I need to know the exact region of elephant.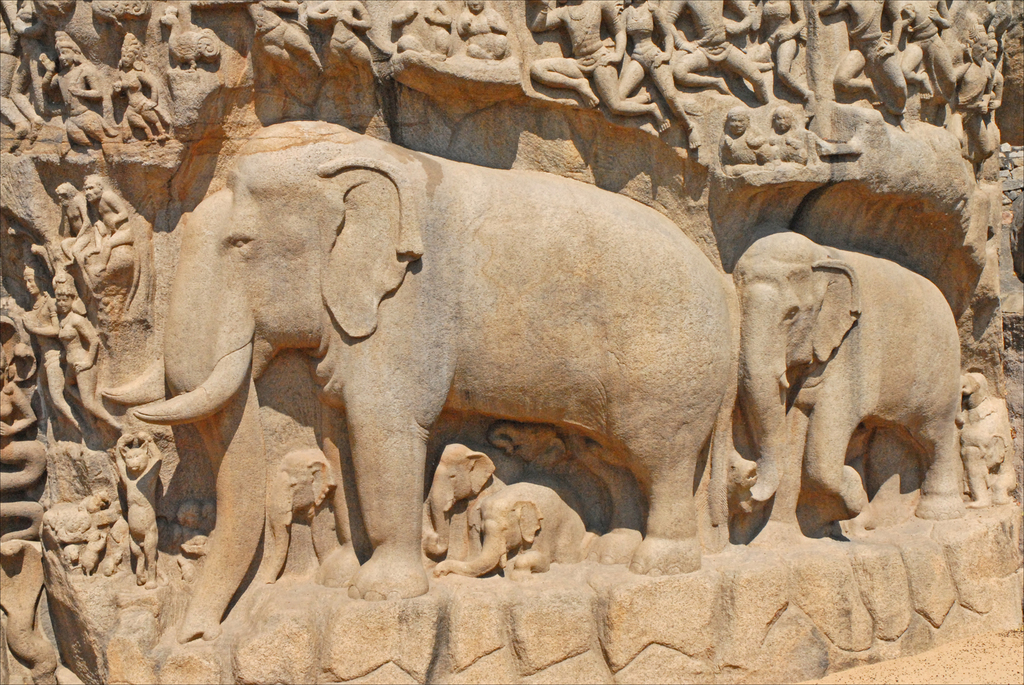
Region: 736, 230, 959, 520.
